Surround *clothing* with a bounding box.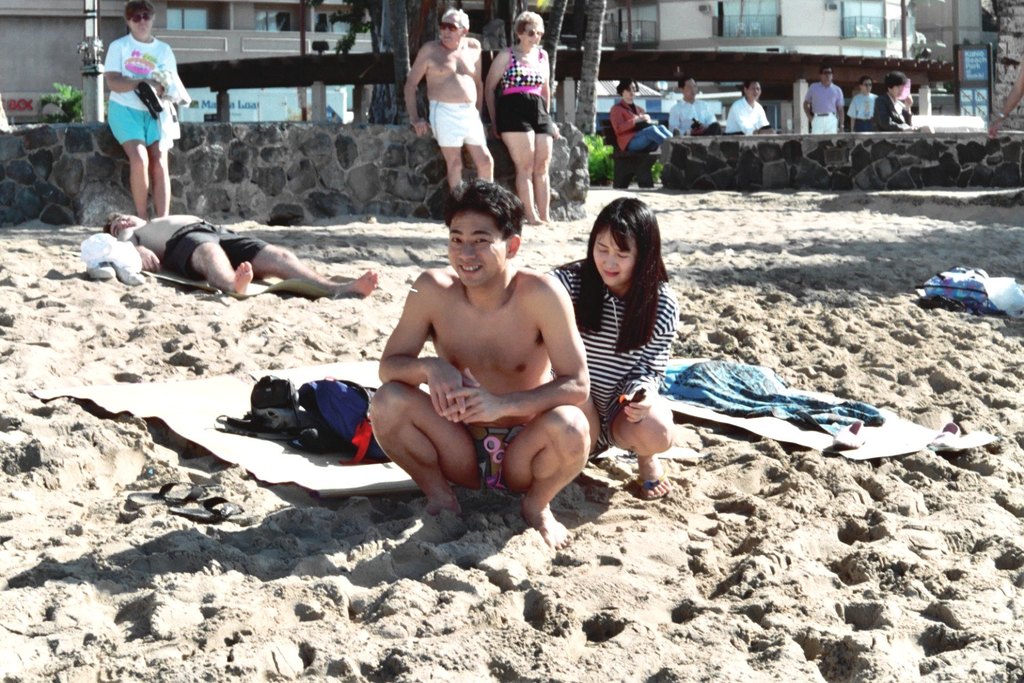
detection(425, 100, 486, 146).
